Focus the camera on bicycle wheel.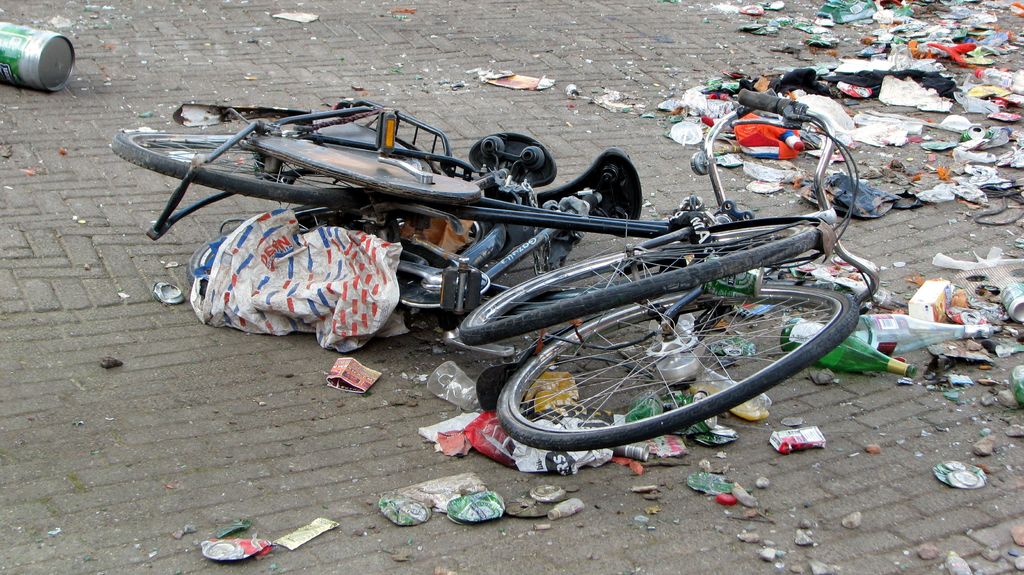
Focus region: 105,124,387,212.
